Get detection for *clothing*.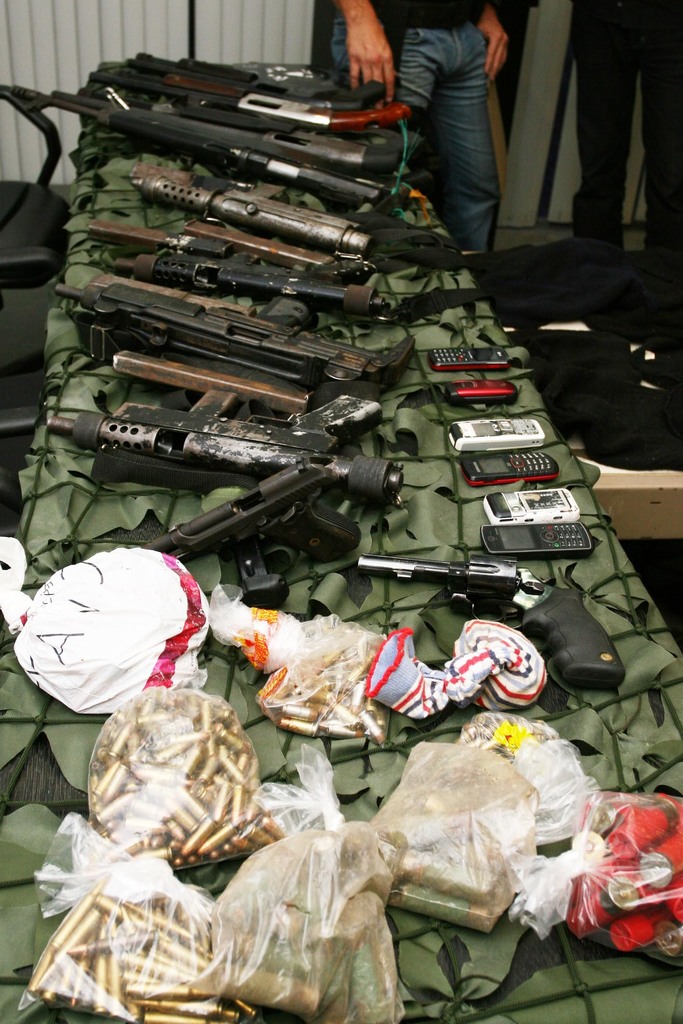
Detection: locate(323, 0, 492, 253).
